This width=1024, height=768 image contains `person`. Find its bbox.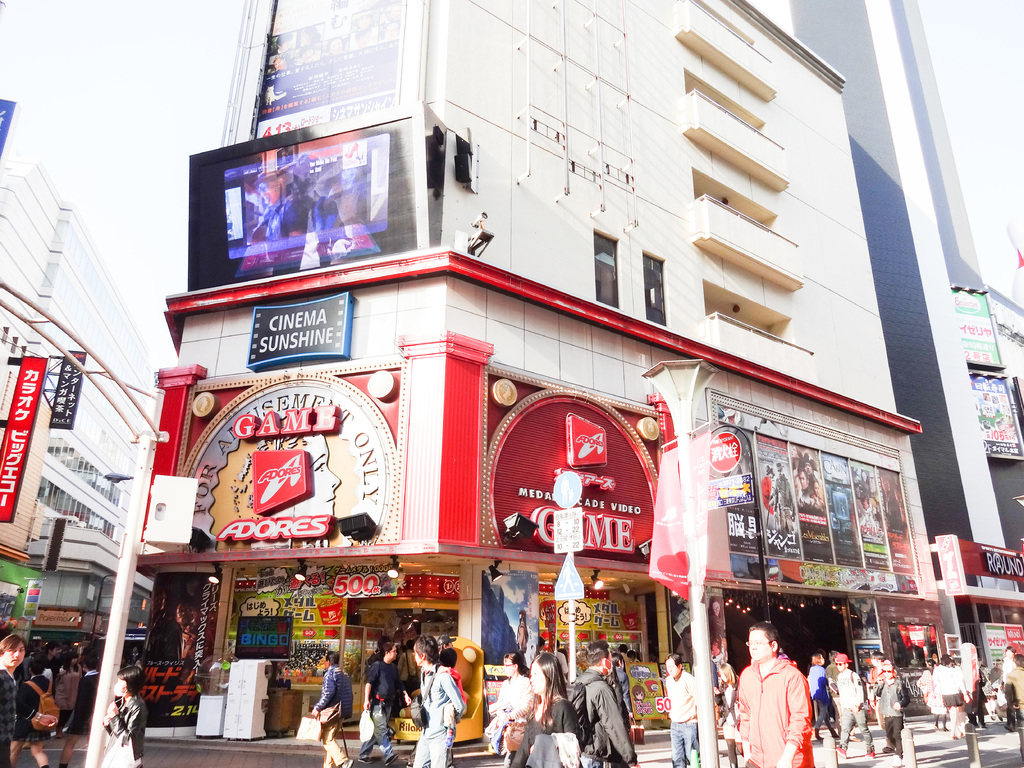
{"x1": 508, "y1": 606, "x2": 524, "y2": 660}.
